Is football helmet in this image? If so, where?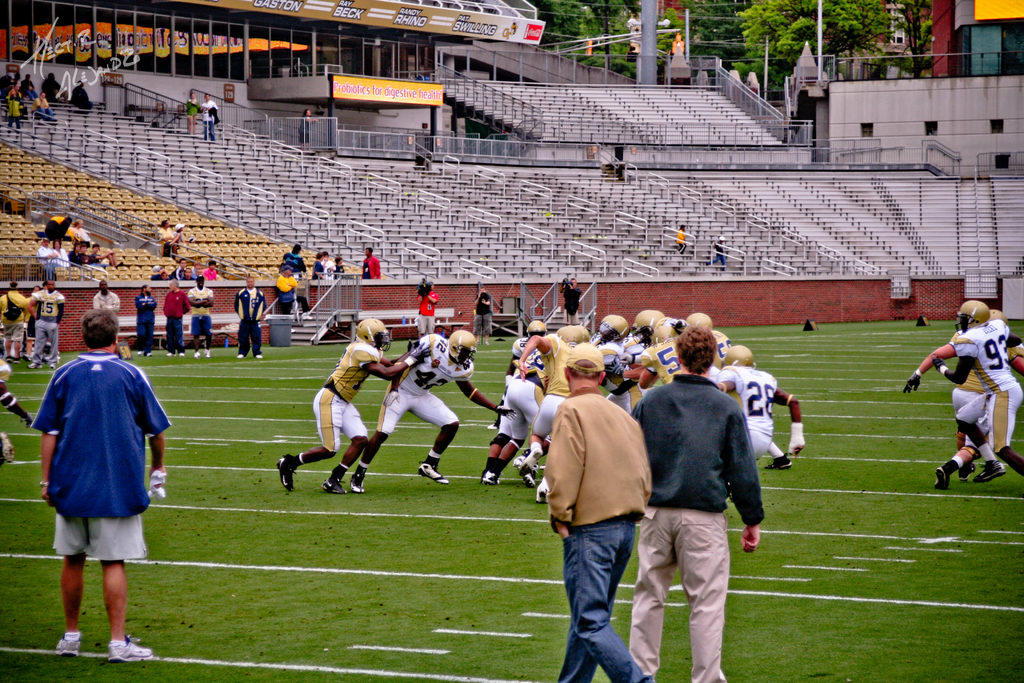
Yes, at <bbox>636, 306, 659, 338</bbox>.
